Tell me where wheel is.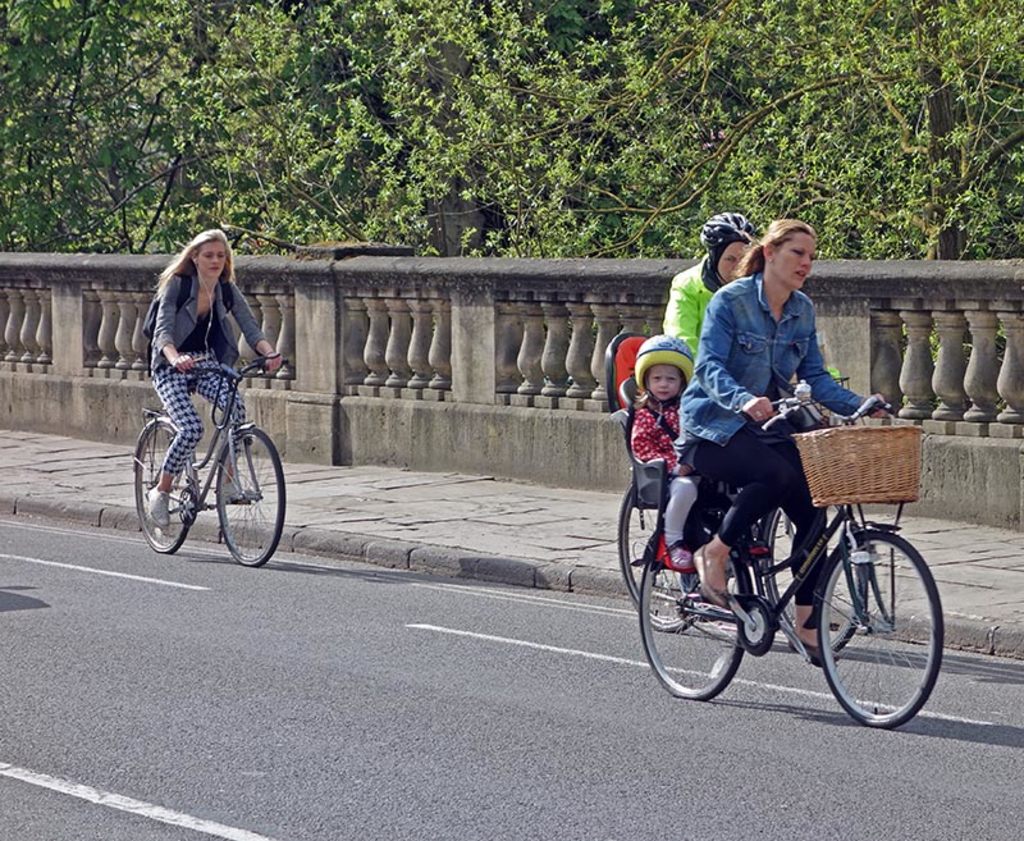
wheel is at bbox=(132, 413, 192, 554).
